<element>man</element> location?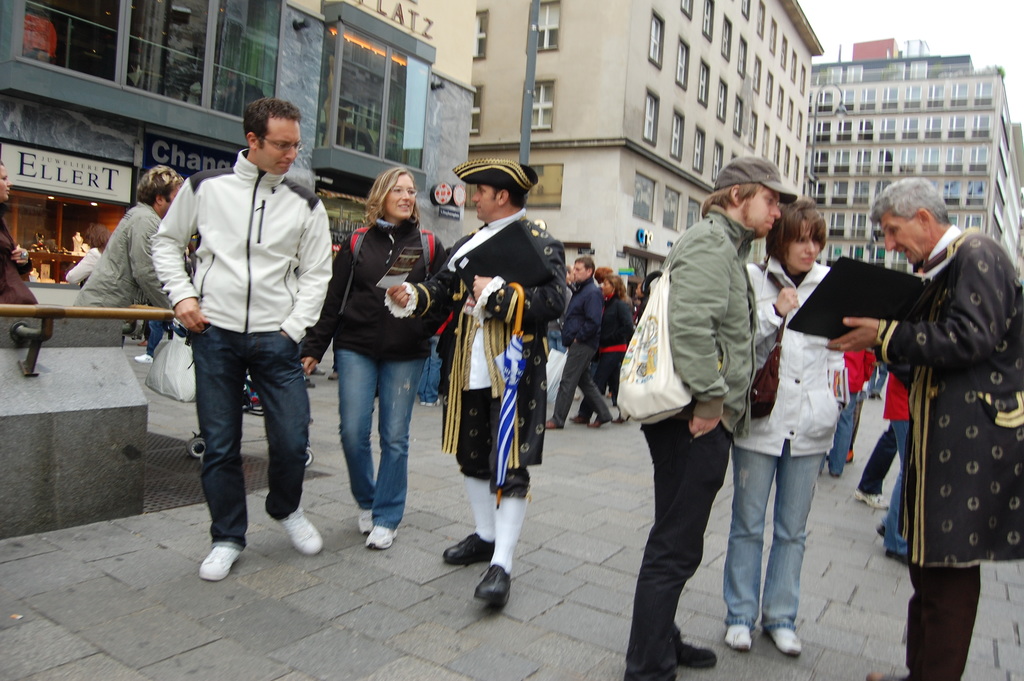
bbox(854, 425, 897, 511)
